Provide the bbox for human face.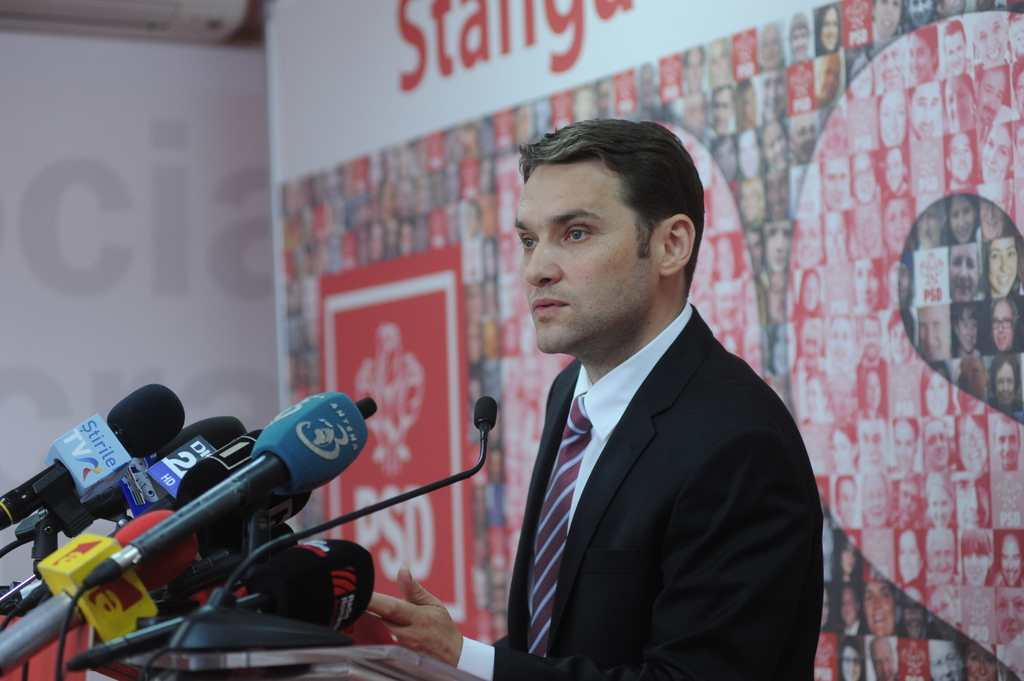
box=[820, 589, 829, 627].
